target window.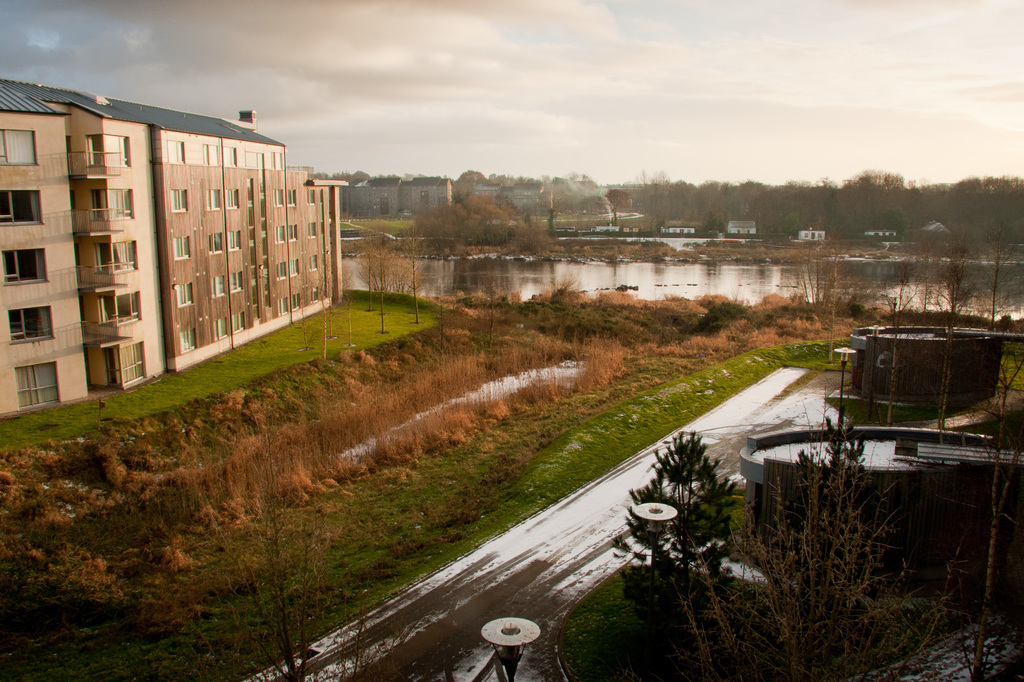
Target region: detection(93, 239, 138, 271).
